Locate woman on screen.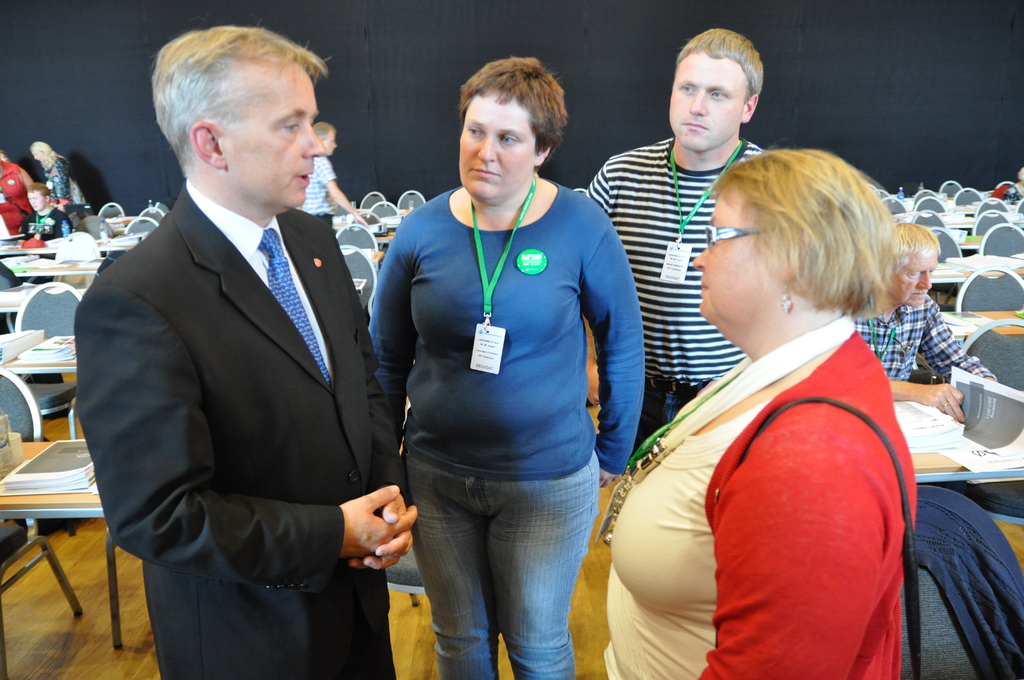
On screen at detection(588, 88, 920, 679).
